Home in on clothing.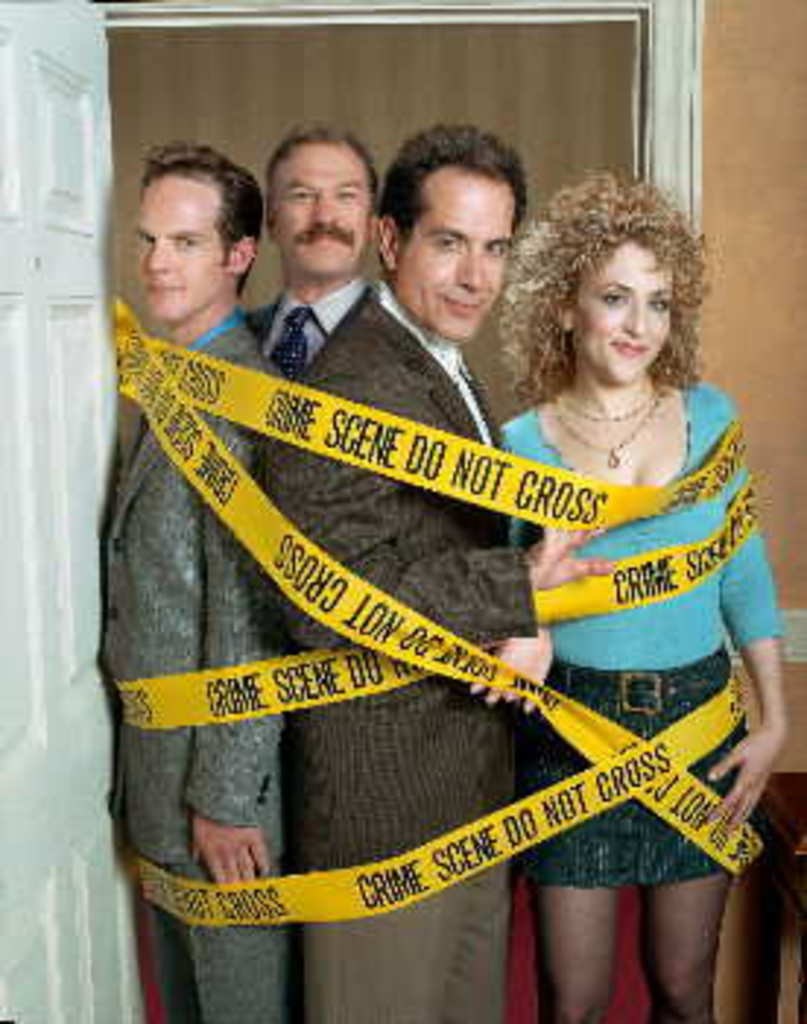
Homed in at (left=240, top=278, right=365, bottom=383).
